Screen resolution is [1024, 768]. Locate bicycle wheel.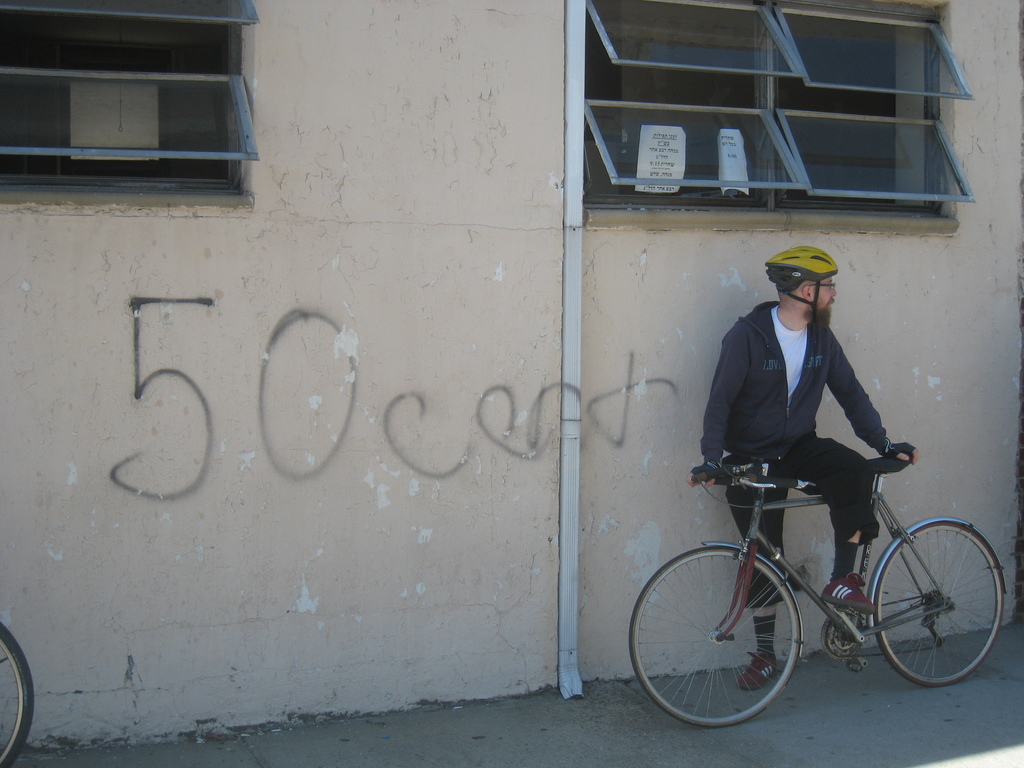
0 620 38 767.
